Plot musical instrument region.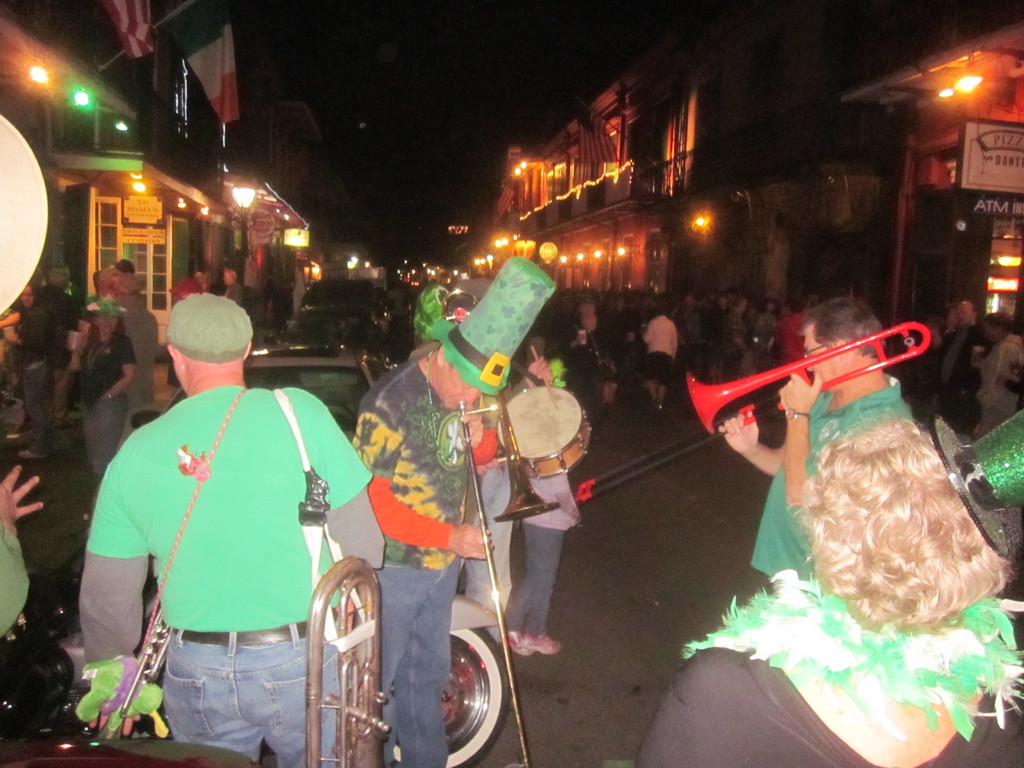
Plotted at [left=456, top=358, right=598, bottom=534].
